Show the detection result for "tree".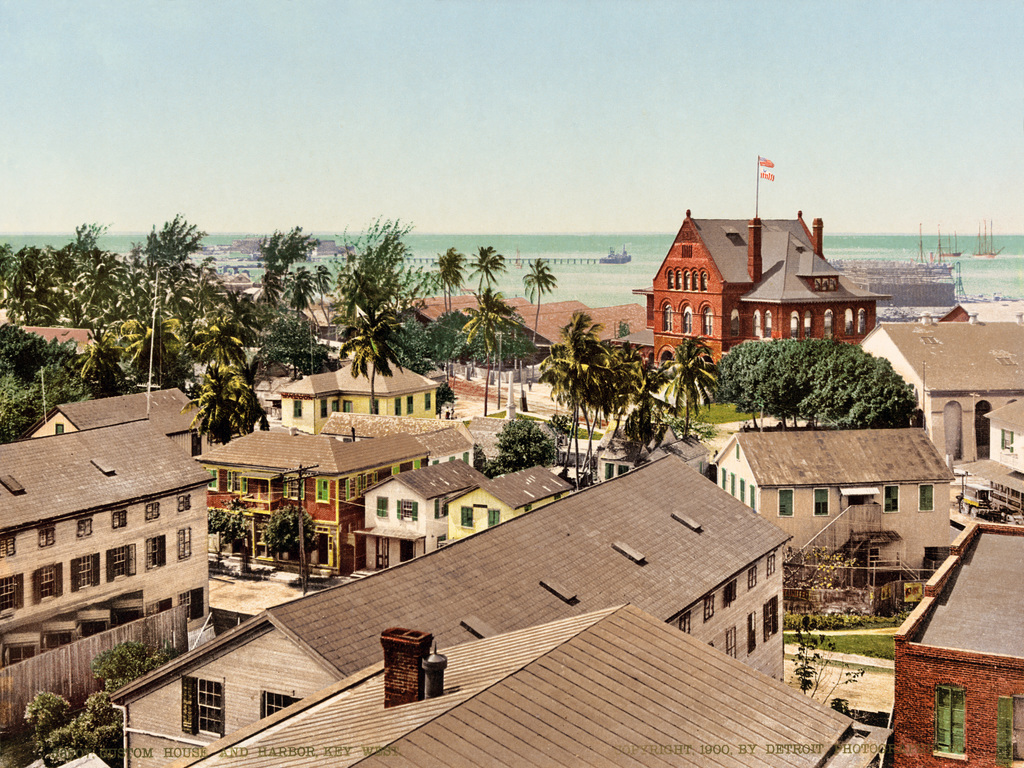
rect(207, 505, 257, 565).
